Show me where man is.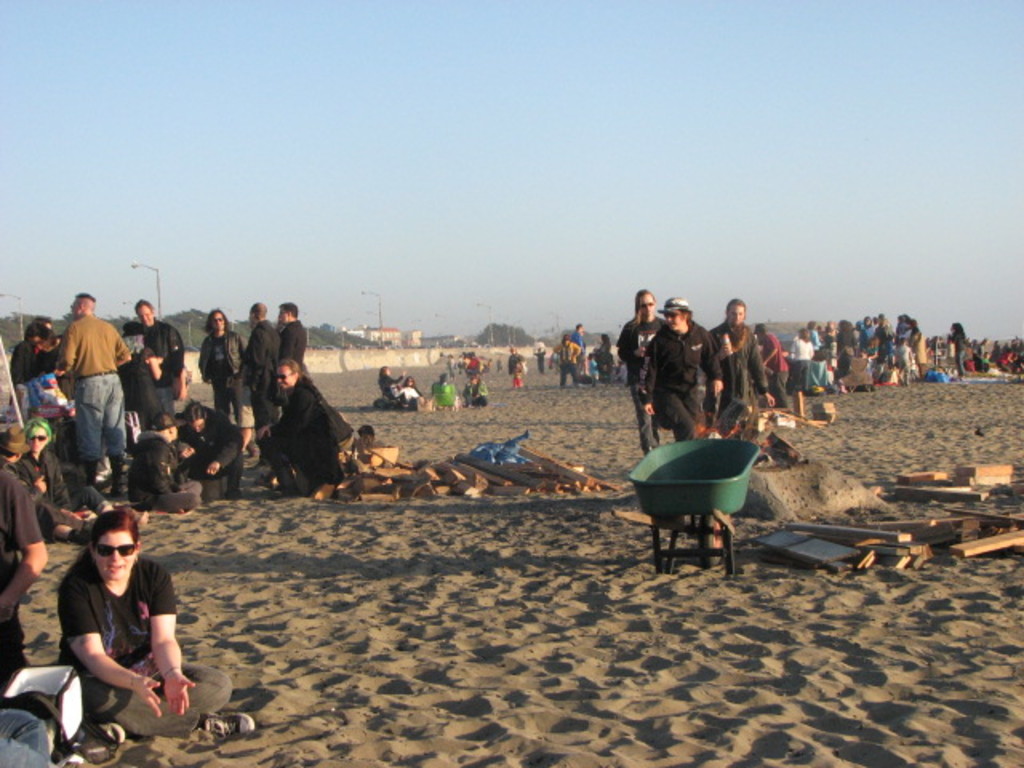
man is at x1=200, y1=306, x2=246, y2=430.
